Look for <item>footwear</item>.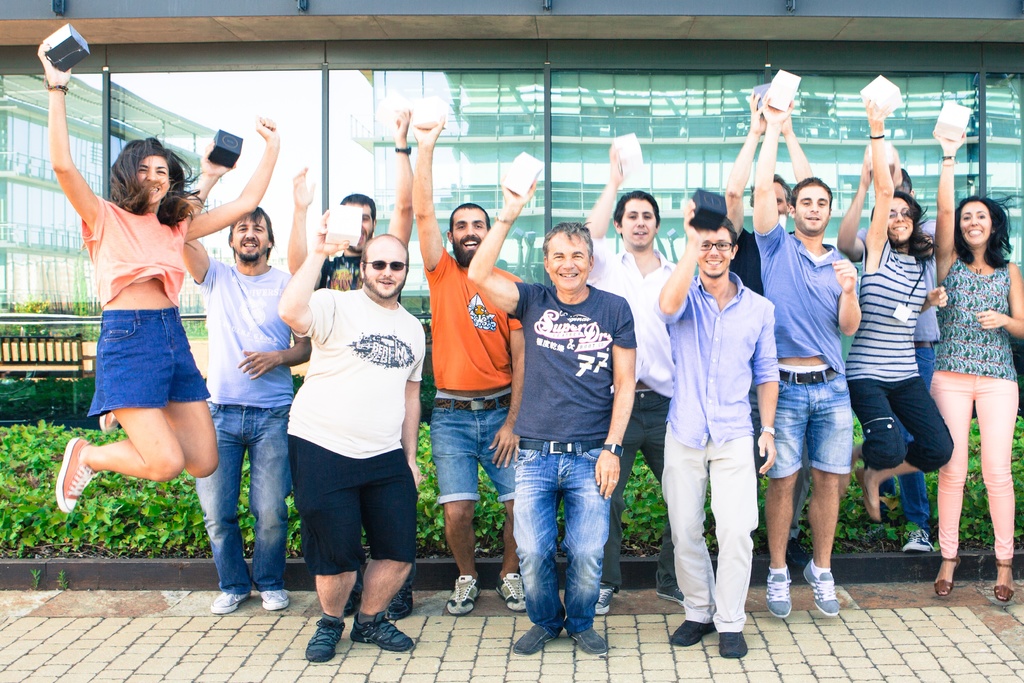
Found: (348, 617, 412, 648).
